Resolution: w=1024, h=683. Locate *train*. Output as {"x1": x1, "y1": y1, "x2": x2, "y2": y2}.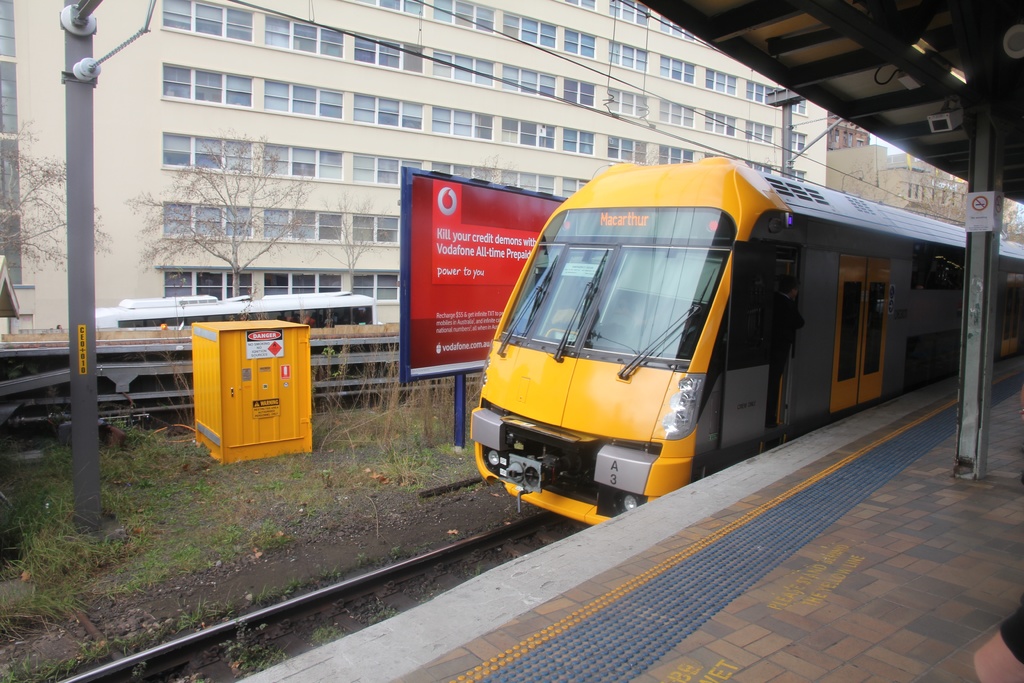
{"x1": 469, "y1": 154, "x2": 1023, "y2": 520}.
